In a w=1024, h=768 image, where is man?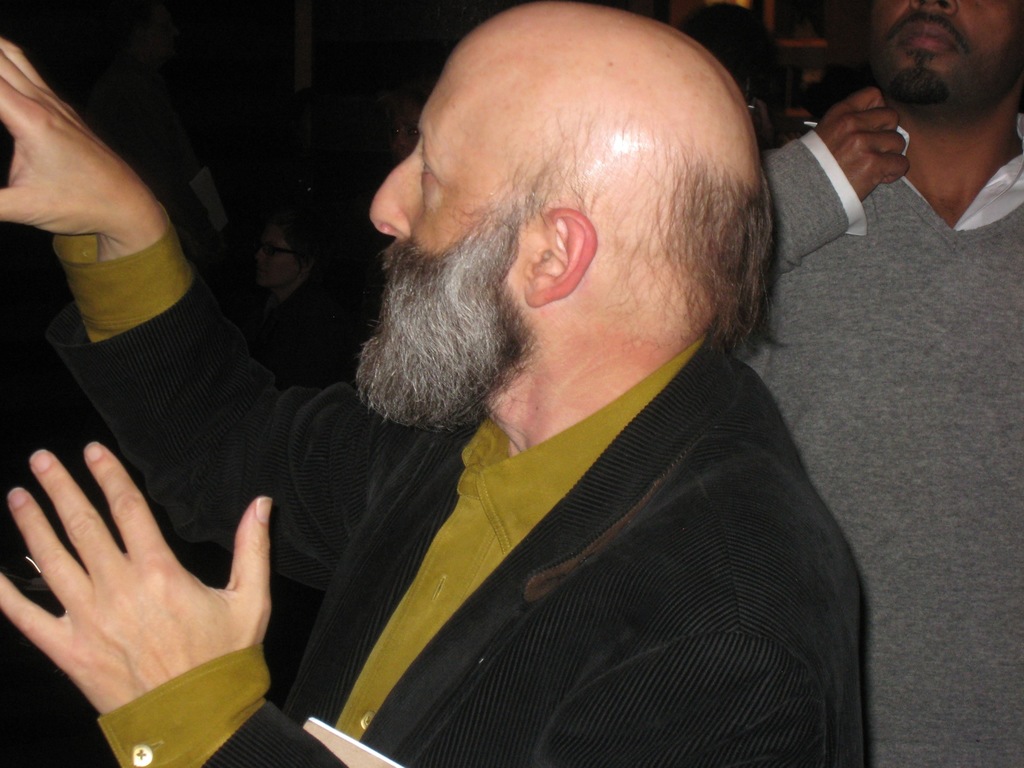
bbox(39, 35, 917, 751).
